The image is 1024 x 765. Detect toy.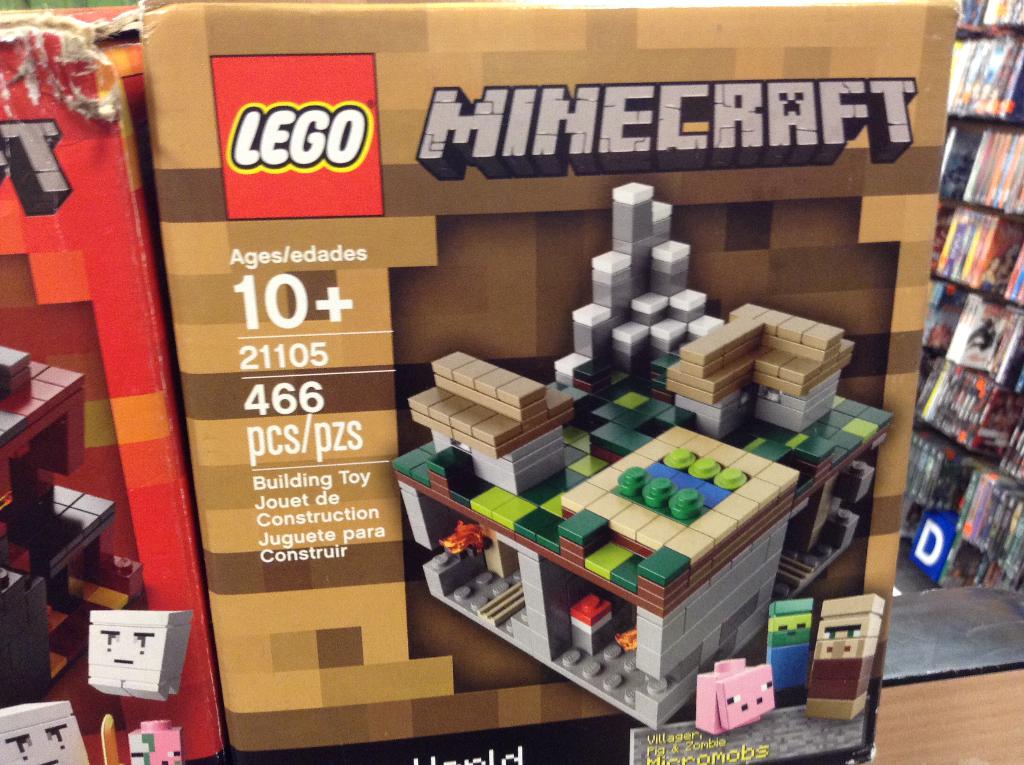
Detection: 129:714:183:764.
